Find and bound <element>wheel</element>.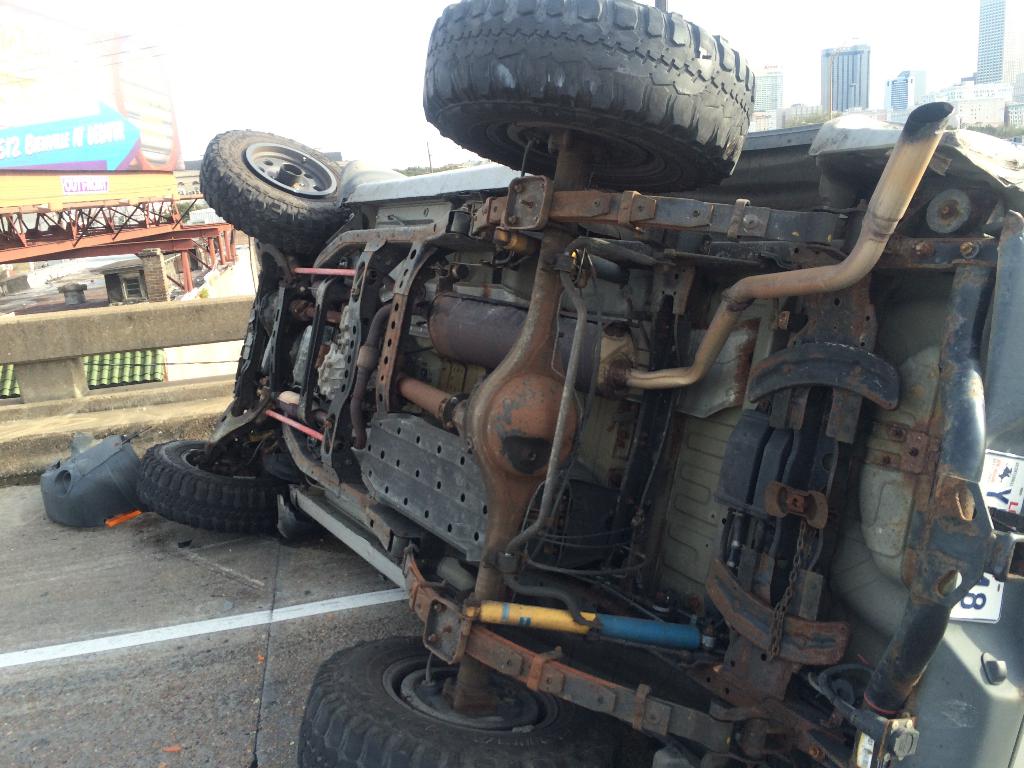
Bound: {"x1": 451, "y1": 29, "x2": 771, "y2": 173}.
